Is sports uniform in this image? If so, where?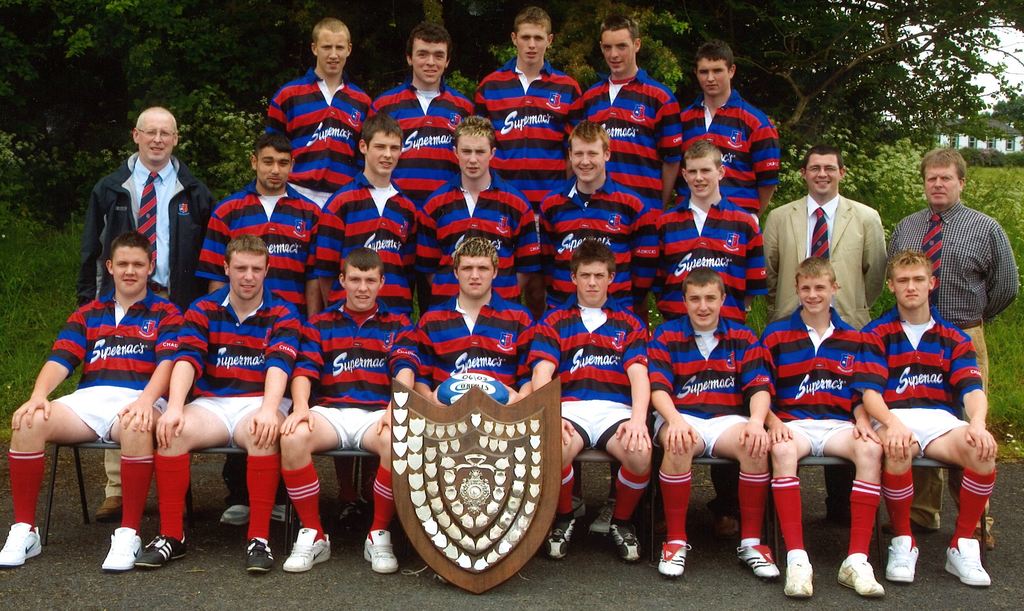
Yes, at select_region(179, 279, 299, 446).
